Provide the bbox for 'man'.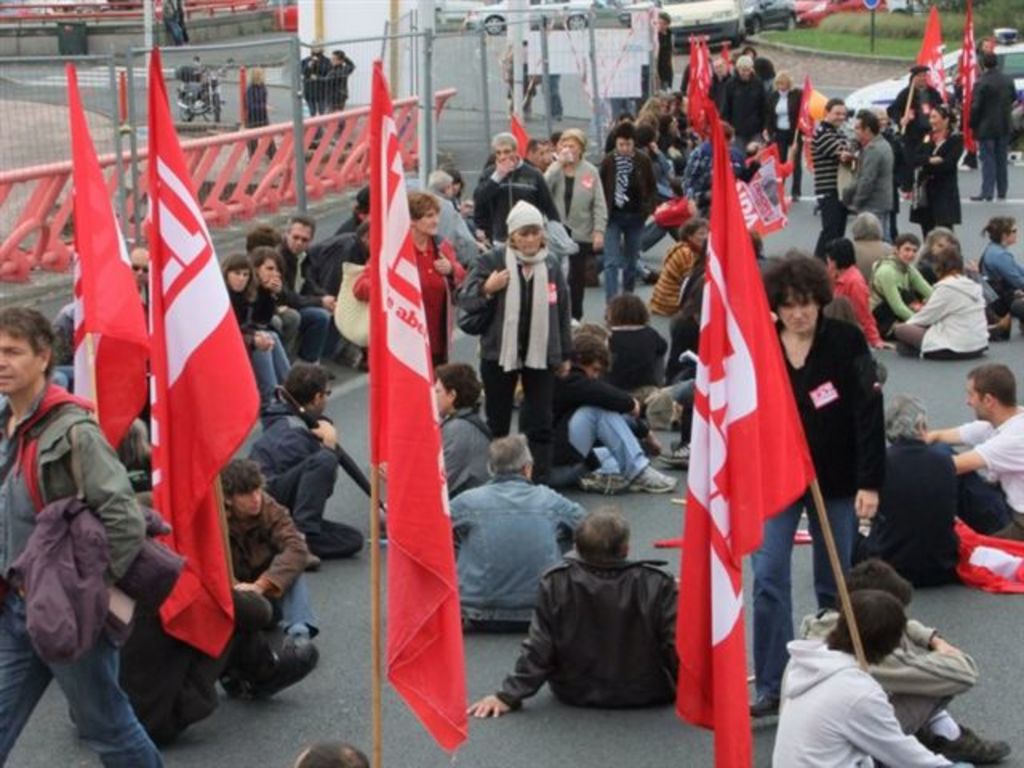
[x1=245, y1=64, x2=277, y2=163].
